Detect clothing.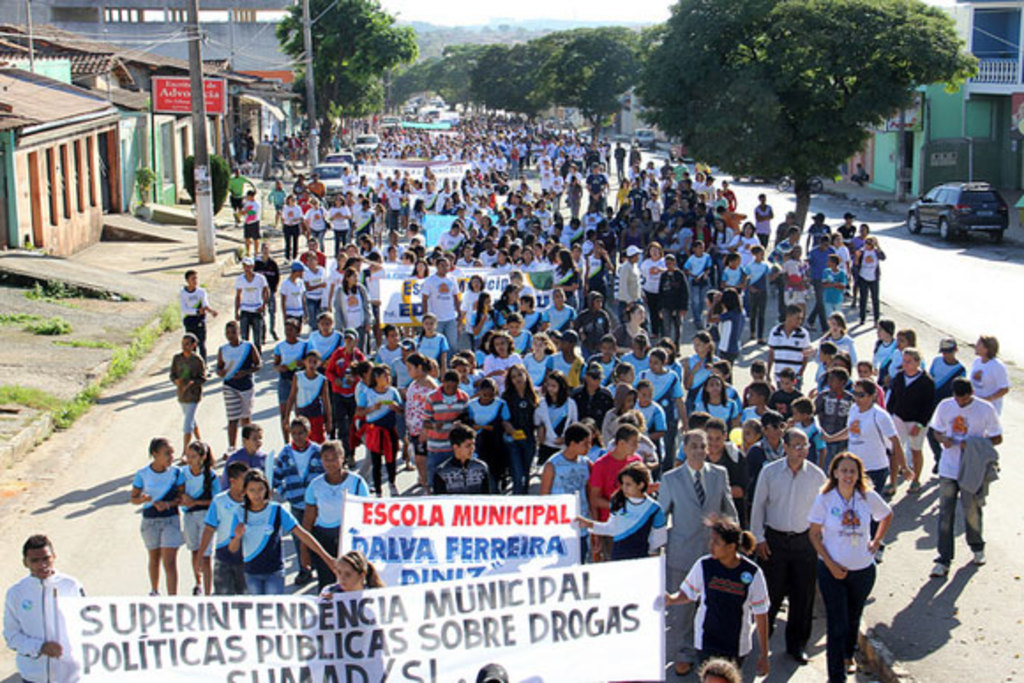
Detected at region(134, 468, 184, 551).
